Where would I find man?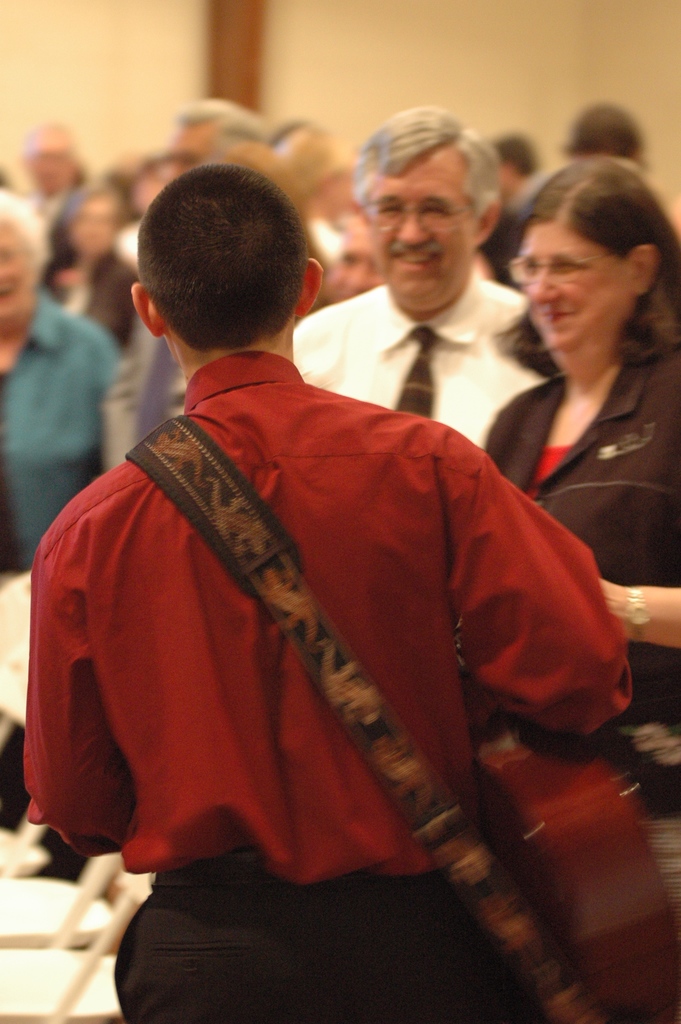
At (297, 111, 567, 454).
